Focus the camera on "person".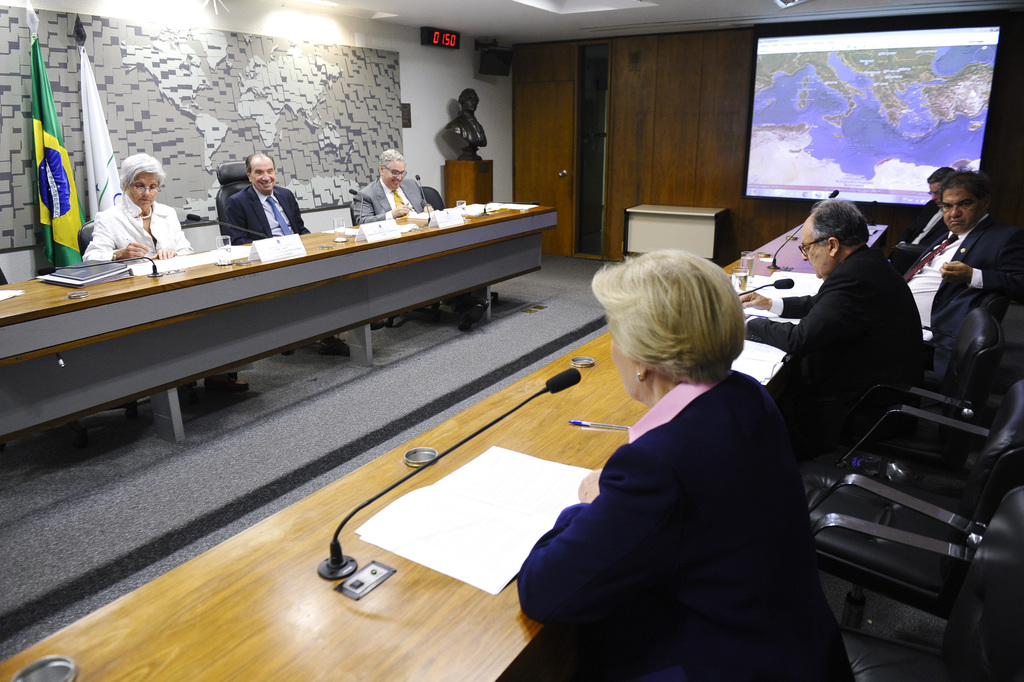
Focus region: select_region(739, 198, 932, 455).
